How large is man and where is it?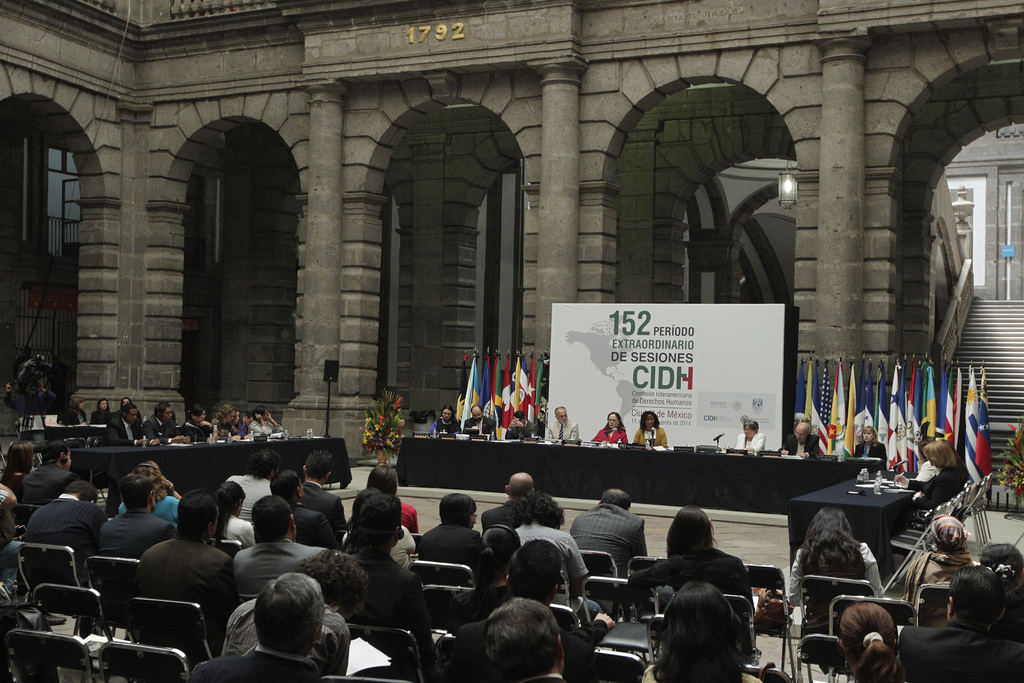
Bounding box: bbox=[232, 500, 328, 604].
